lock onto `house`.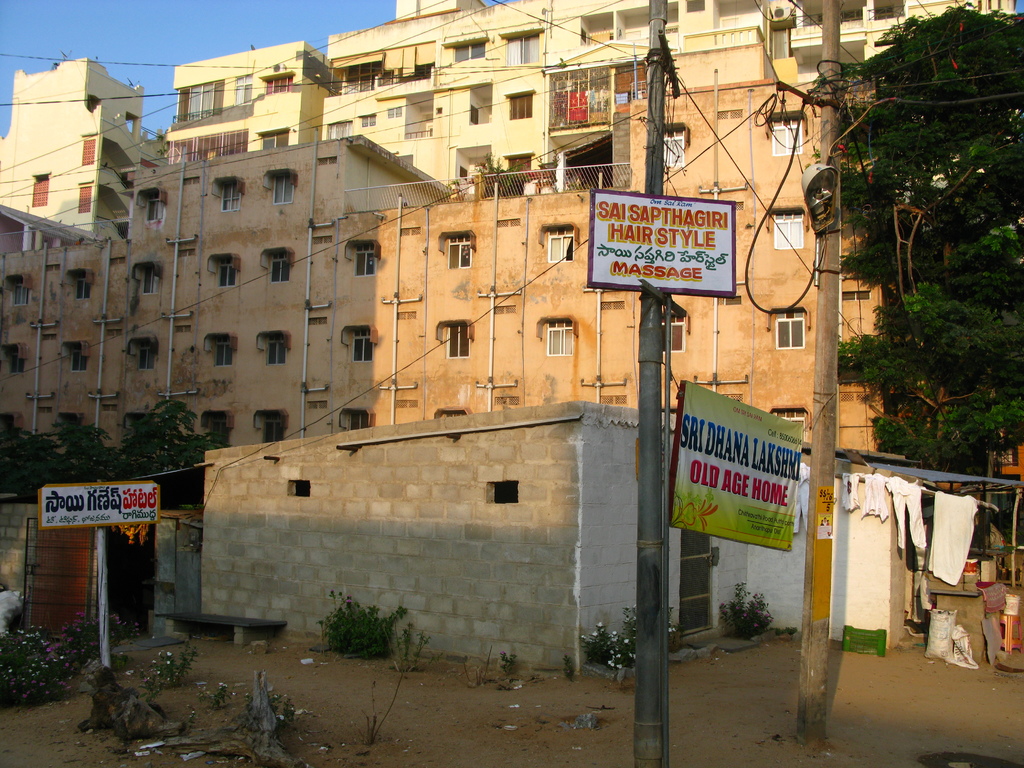
Locked: {"left": 125, "top": 353, "right": 736, "bottom": 677}.
